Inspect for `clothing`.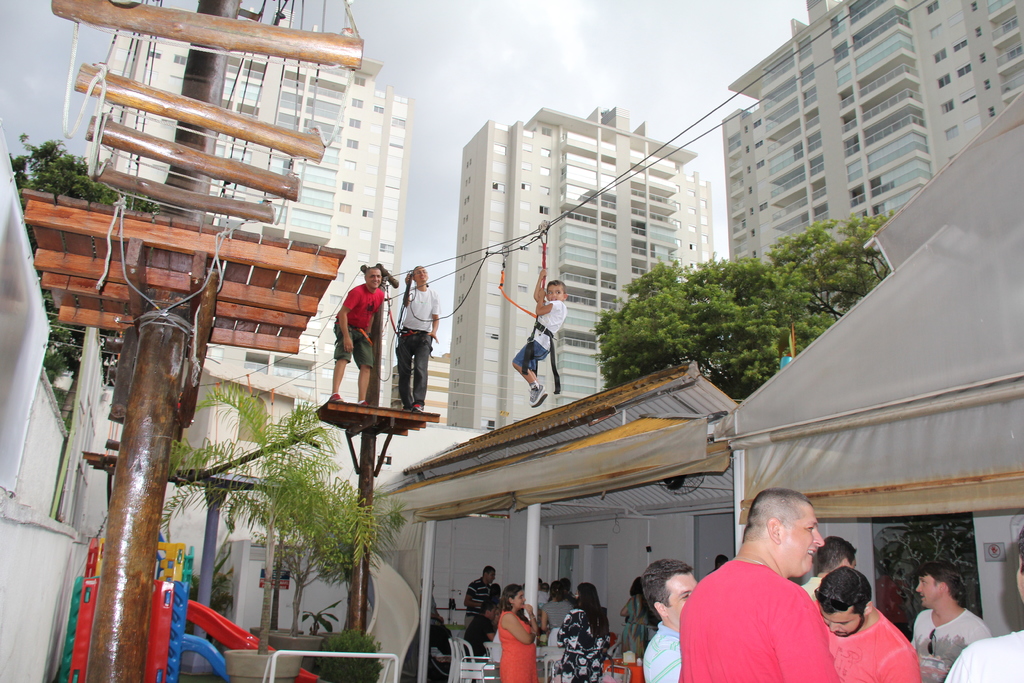
Inspection: box=[507, 297, 575, 371].
